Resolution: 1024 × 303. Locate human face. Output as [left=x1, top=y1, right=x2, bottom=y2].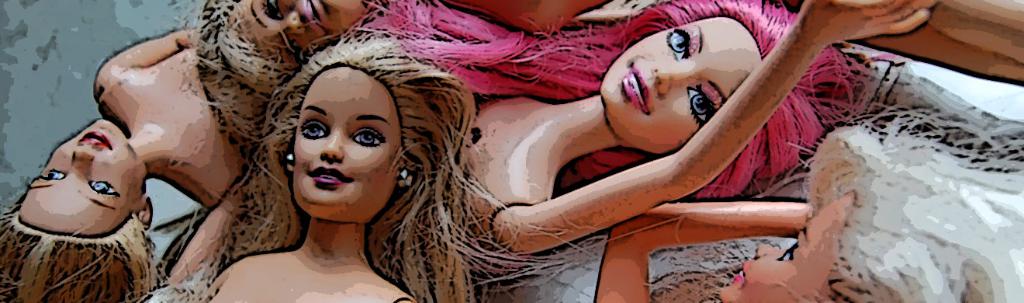
[left=600, top=17, right=763, bottom=154].
